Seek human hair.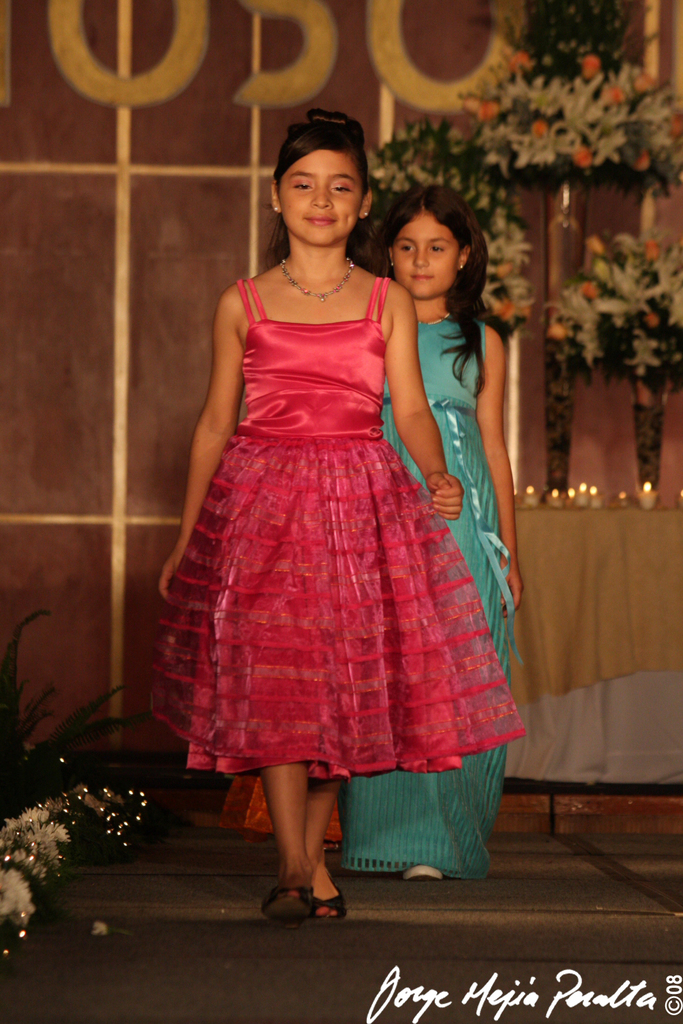
left=372, top=172, right=490, bottom=388.
